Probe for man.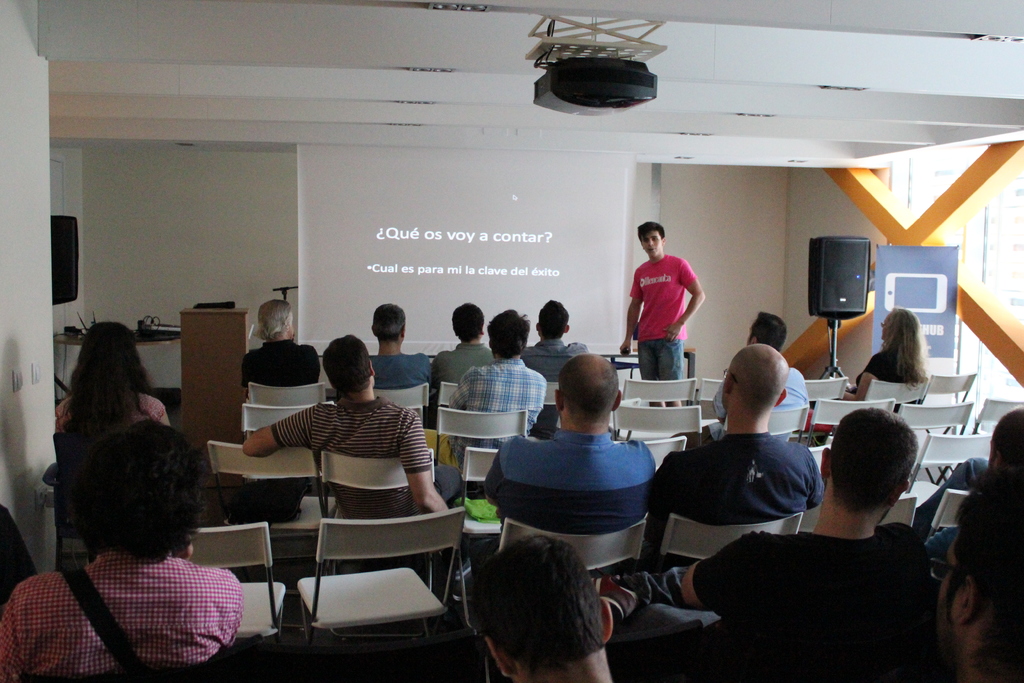
Probe result: BBox(527, 295, 584, 358).
